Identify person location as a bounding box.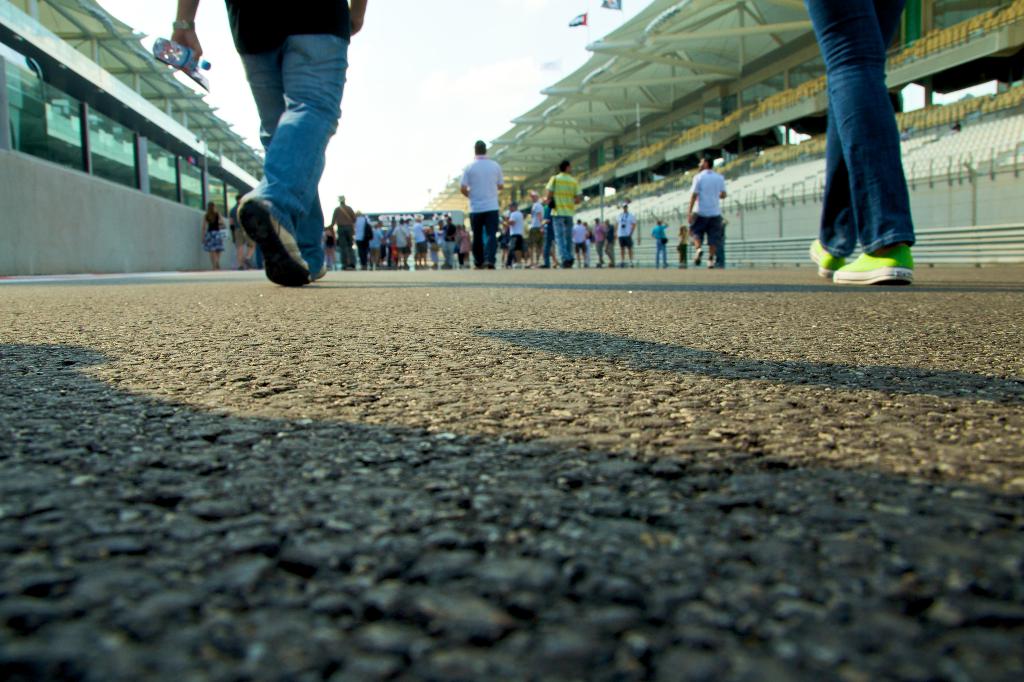
l=686, t=158, r=723, b=272.
